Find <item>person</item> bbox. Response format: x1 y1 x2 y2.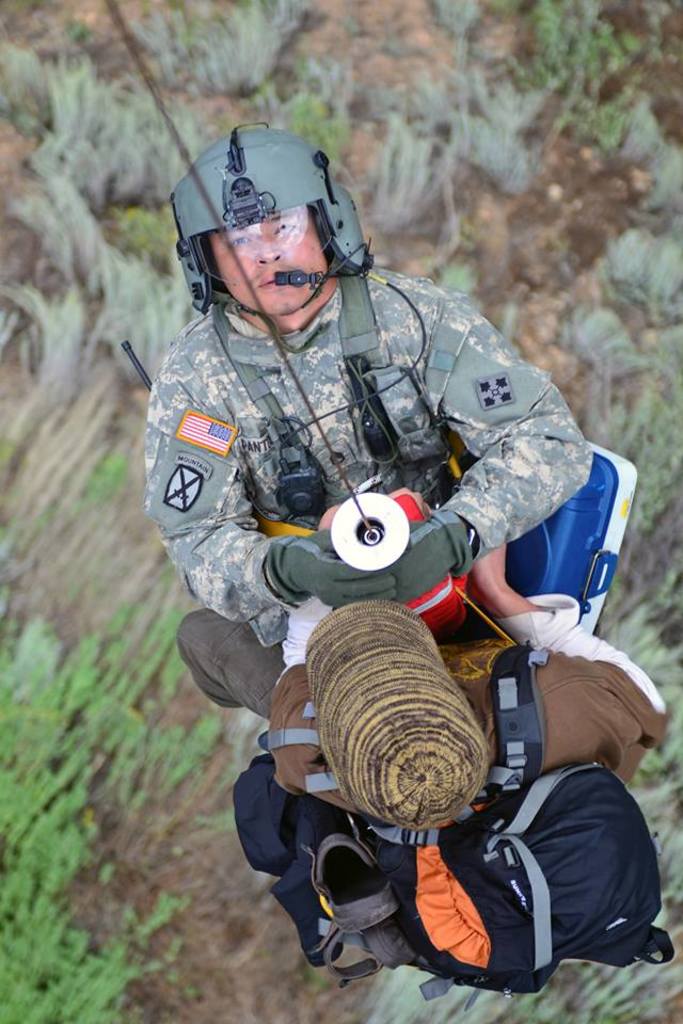
175 147 552 774.
